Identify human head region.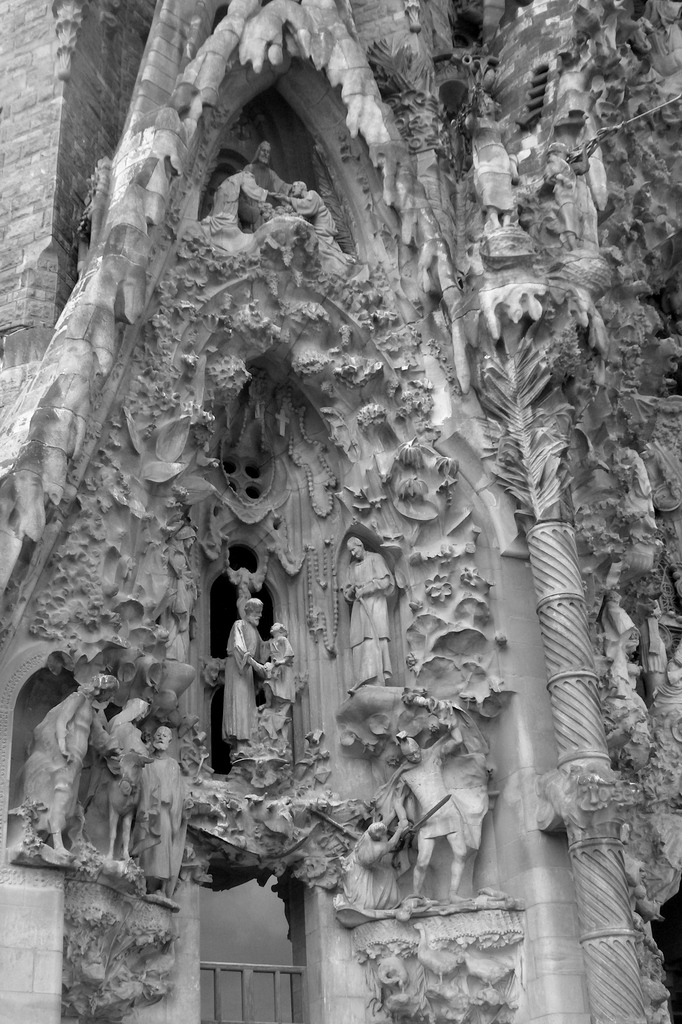
Region: 293:181:304:196.
